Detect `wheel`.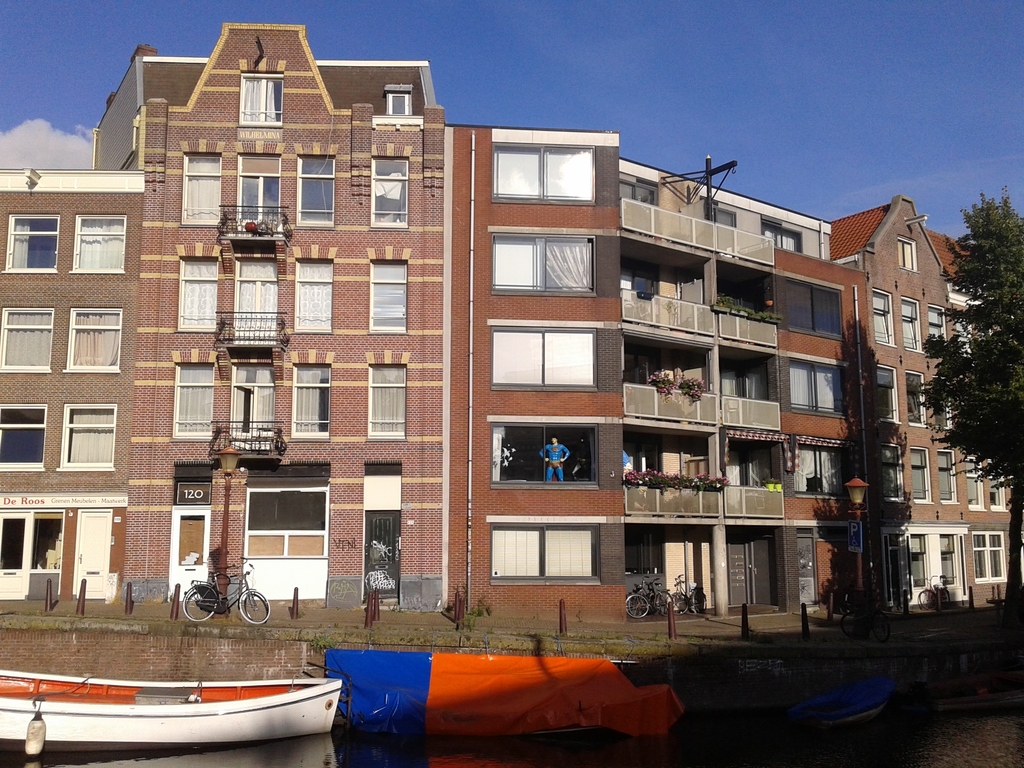
Detected at <box>659,590,673,616</box>.
